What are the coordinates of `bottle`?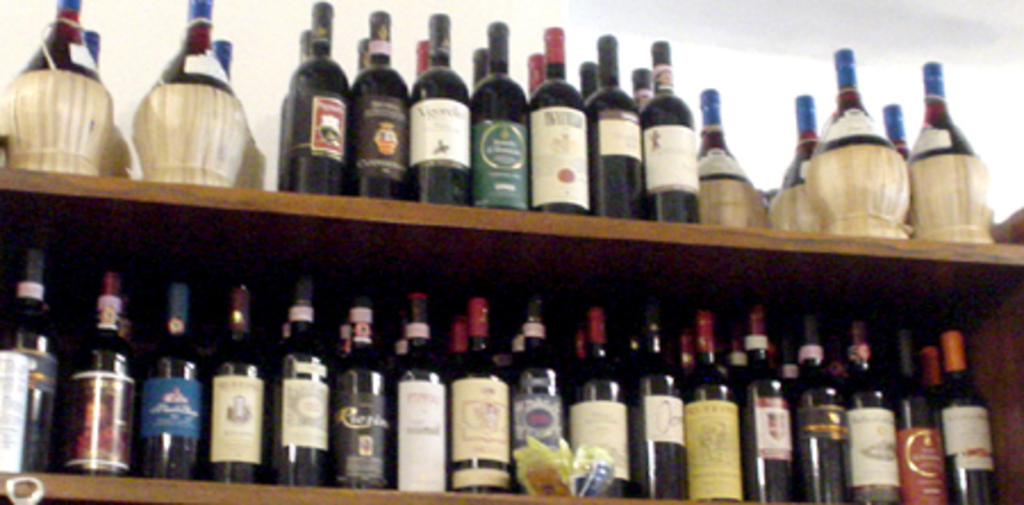
bbox=[735, 314, 799, 503].
